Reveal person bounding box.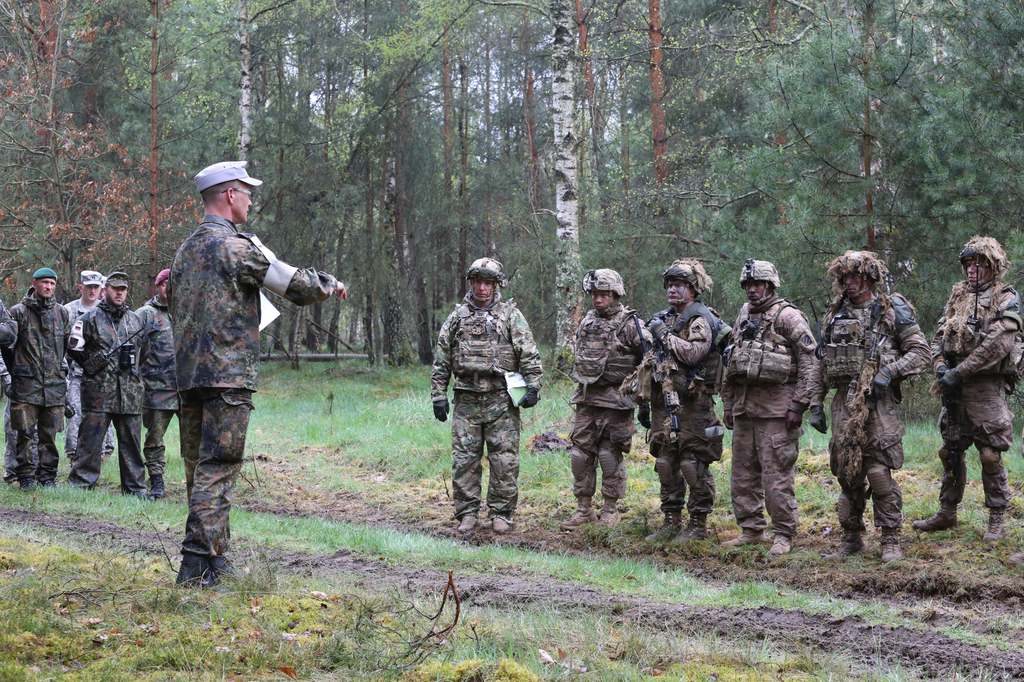
Revealed: bbox=(627, 258, 735, 544).
